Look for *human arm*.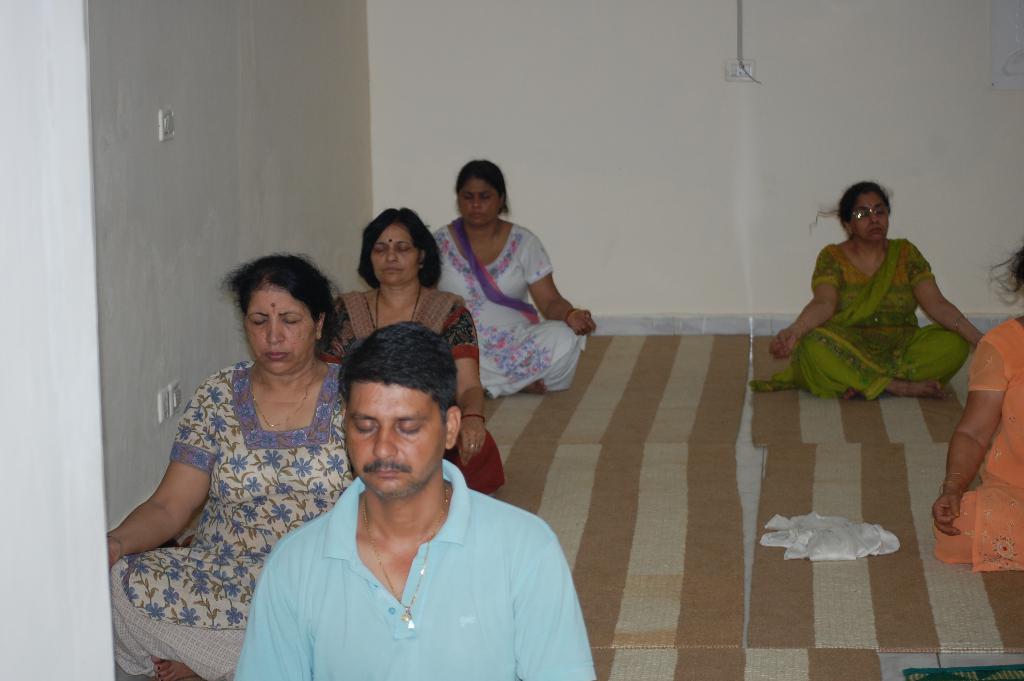
Found: pyautogui.locateOnScreen(530, 235, 601, 338).
